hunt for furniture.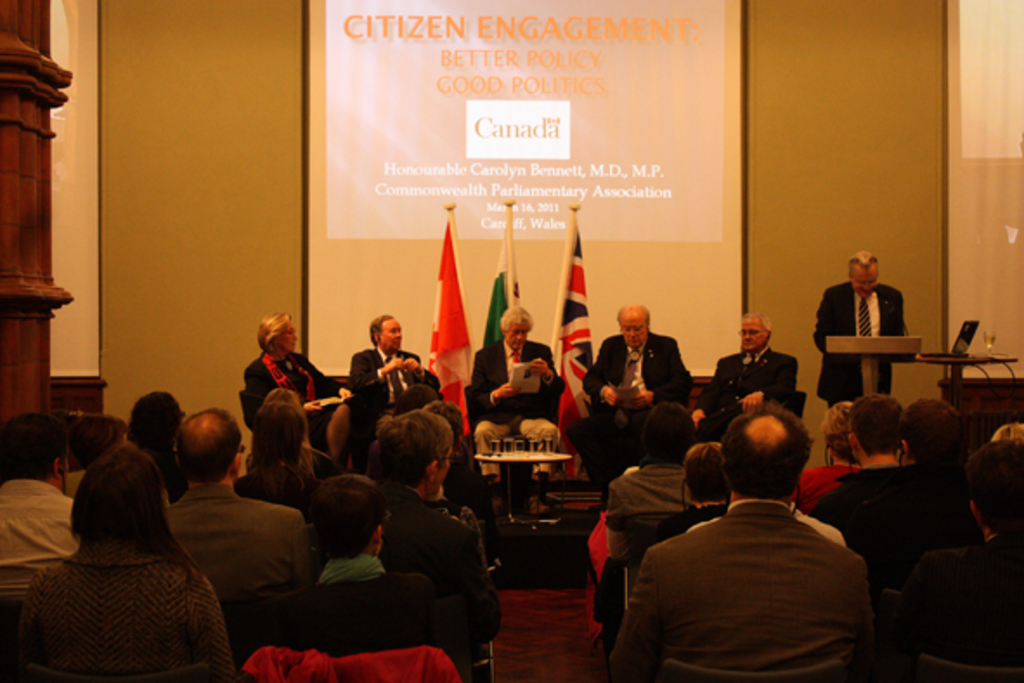
Hunted down at locate(825, 335, 920, 399).
